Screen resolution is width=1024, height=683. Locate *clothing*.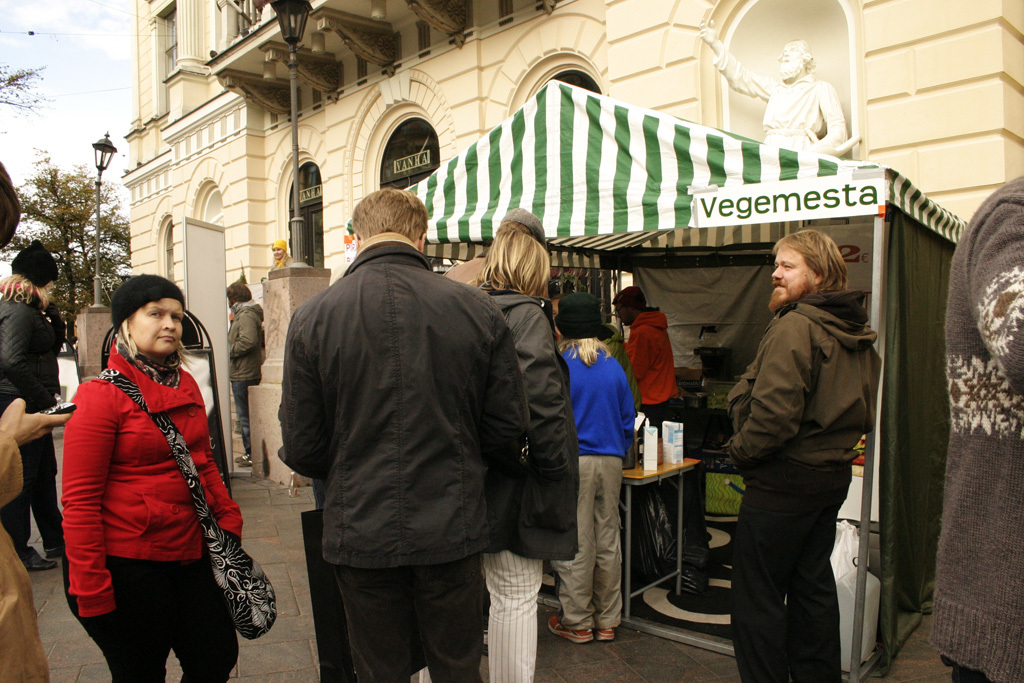
crop(616, 298, 699, 435).
